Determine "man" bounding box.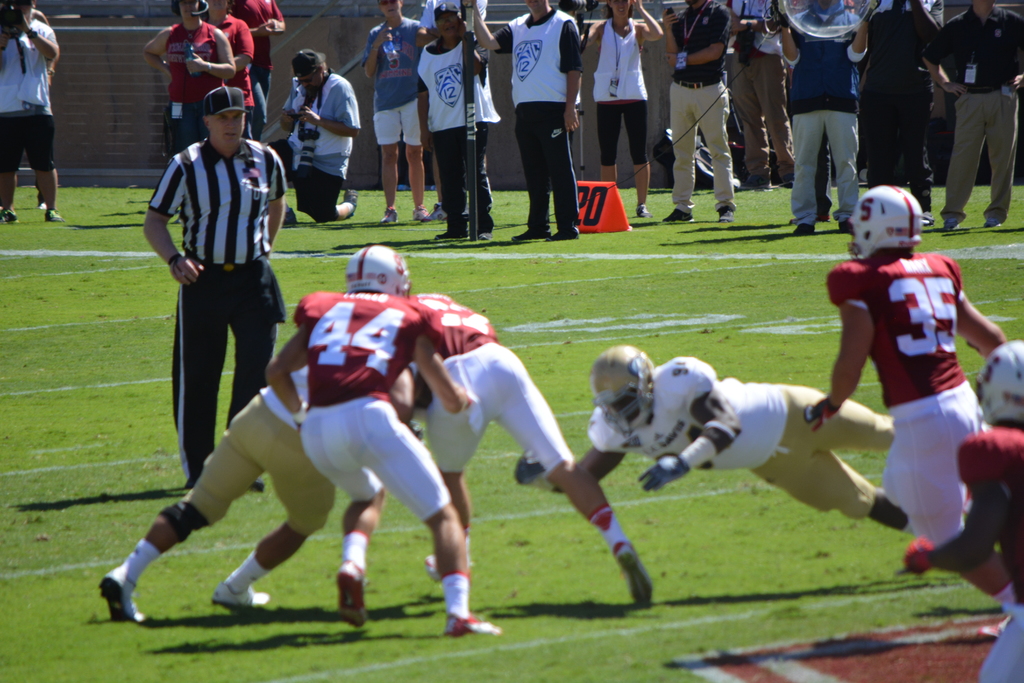
Determined: box=[439, 3, 504, 247].
